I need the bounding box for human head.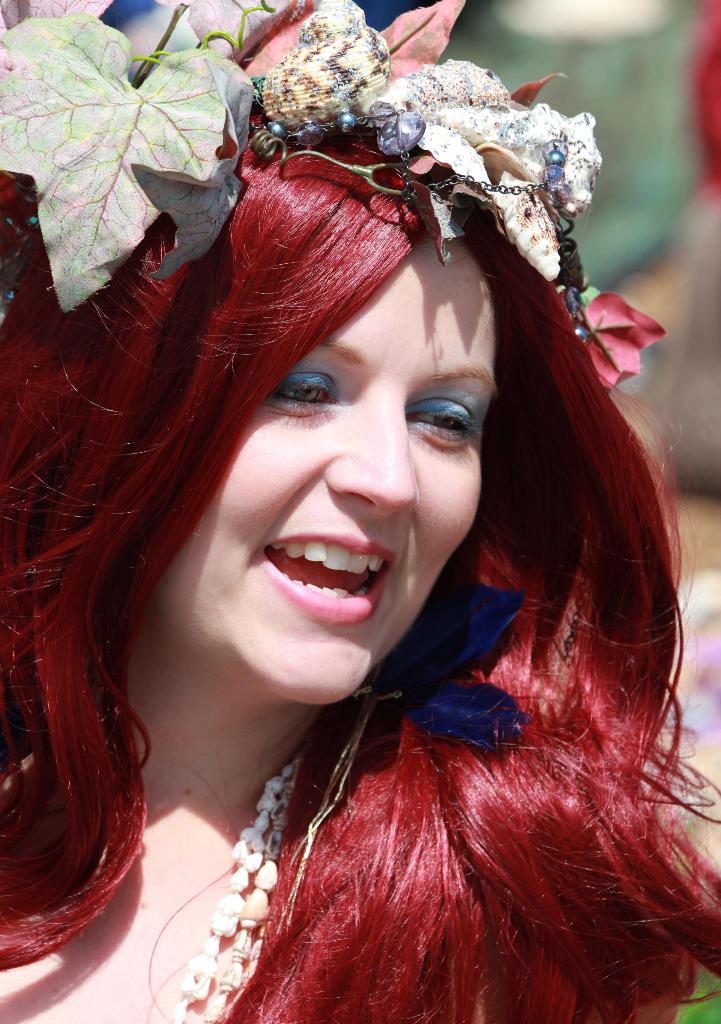
Here it is: (x1=69, y1=121, x2=618, y2=778).
